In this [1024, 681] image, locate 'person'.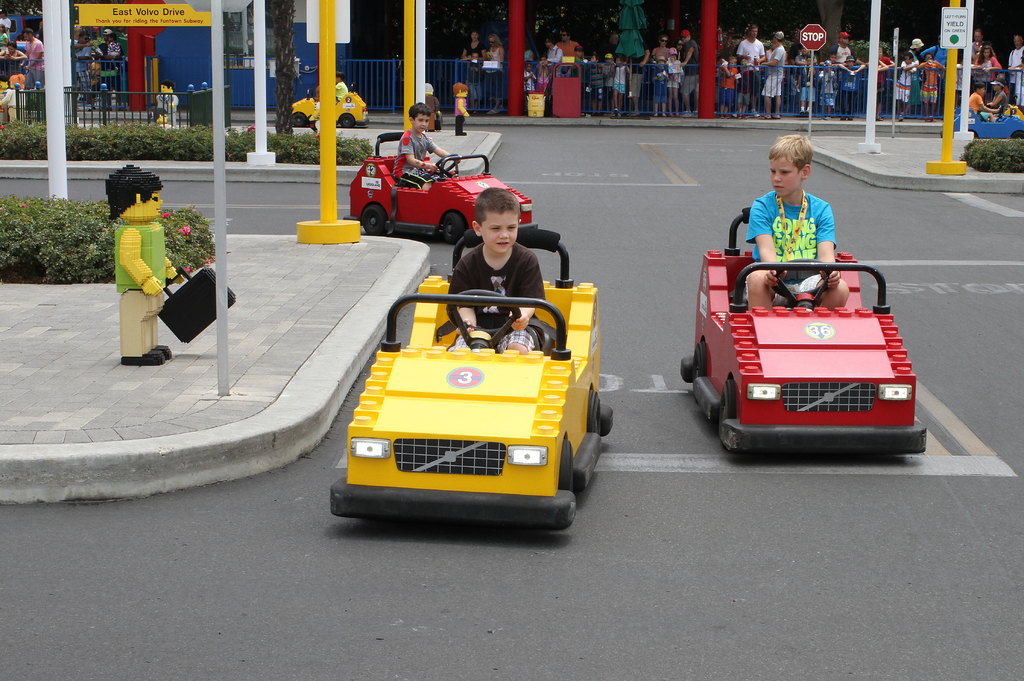
Bounding box: {"left": 392, "top": 104, "right": 456, "bottom": 182}.
